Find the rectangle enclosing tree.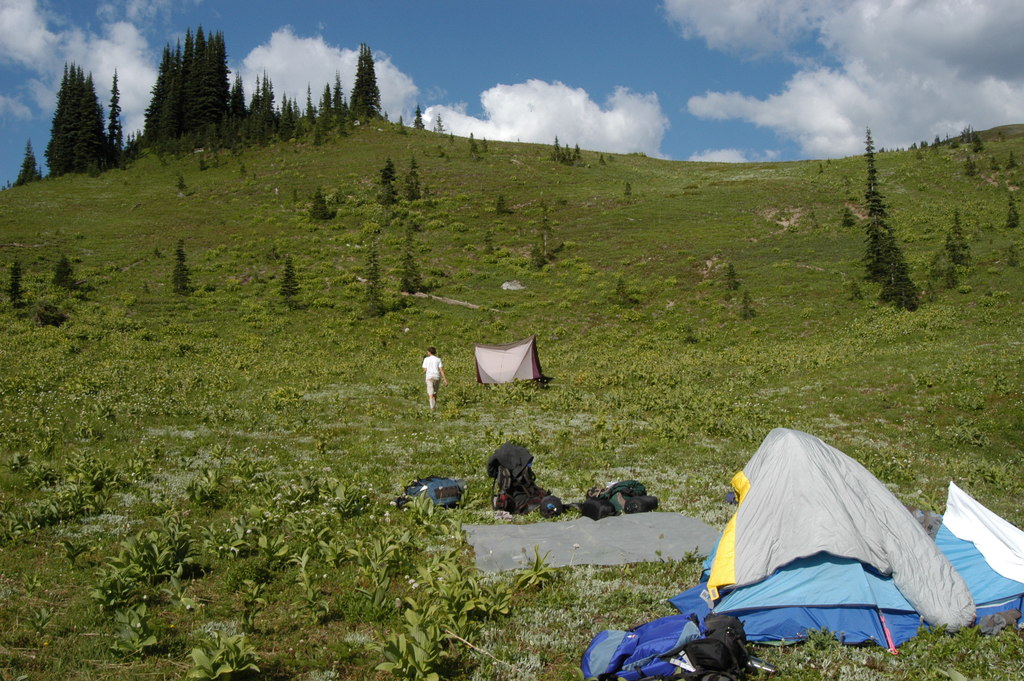
locate(111, 67, 120, 161).
